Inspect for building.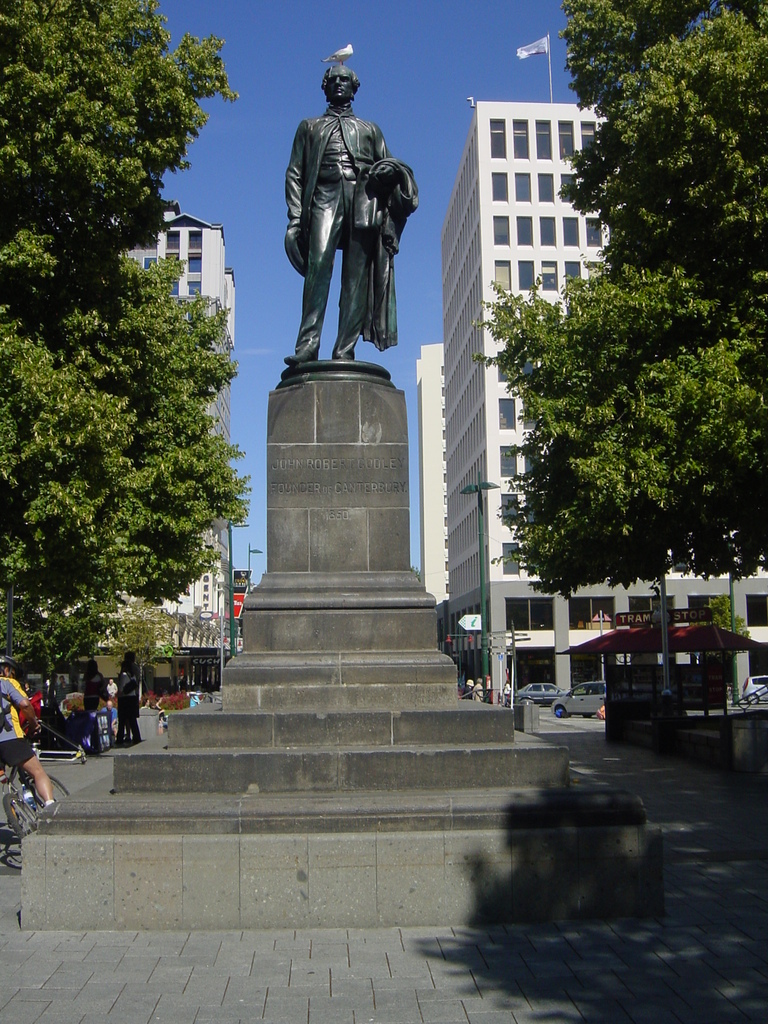
Inspection: [left=122, top=204, right=230, bottom=666].
